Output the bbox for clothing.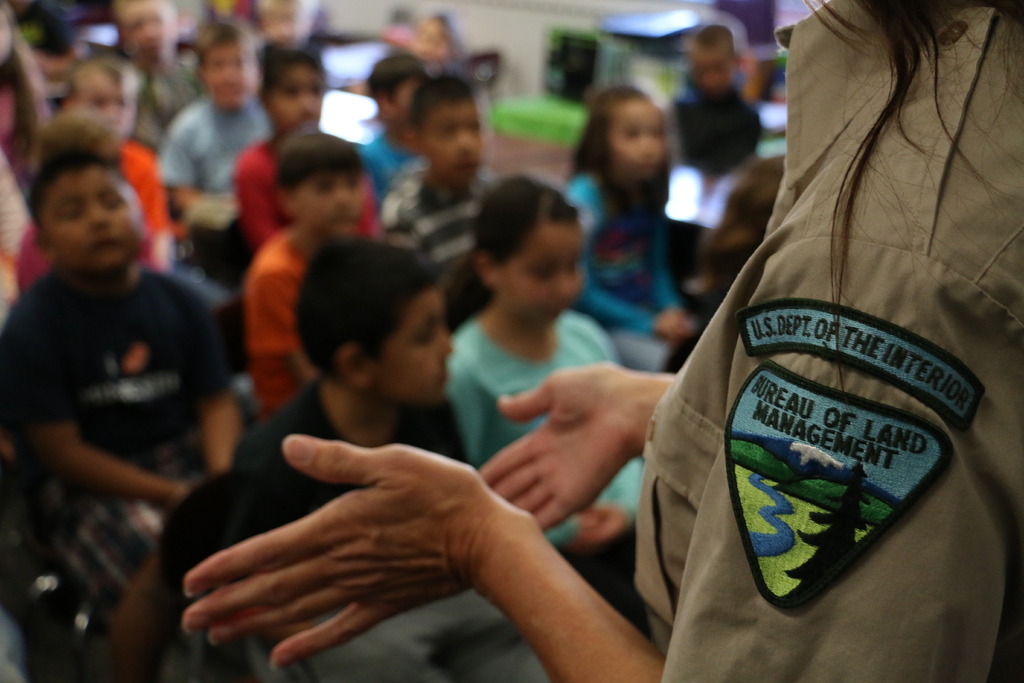
<region>225, 377, 556, 682</region>.
